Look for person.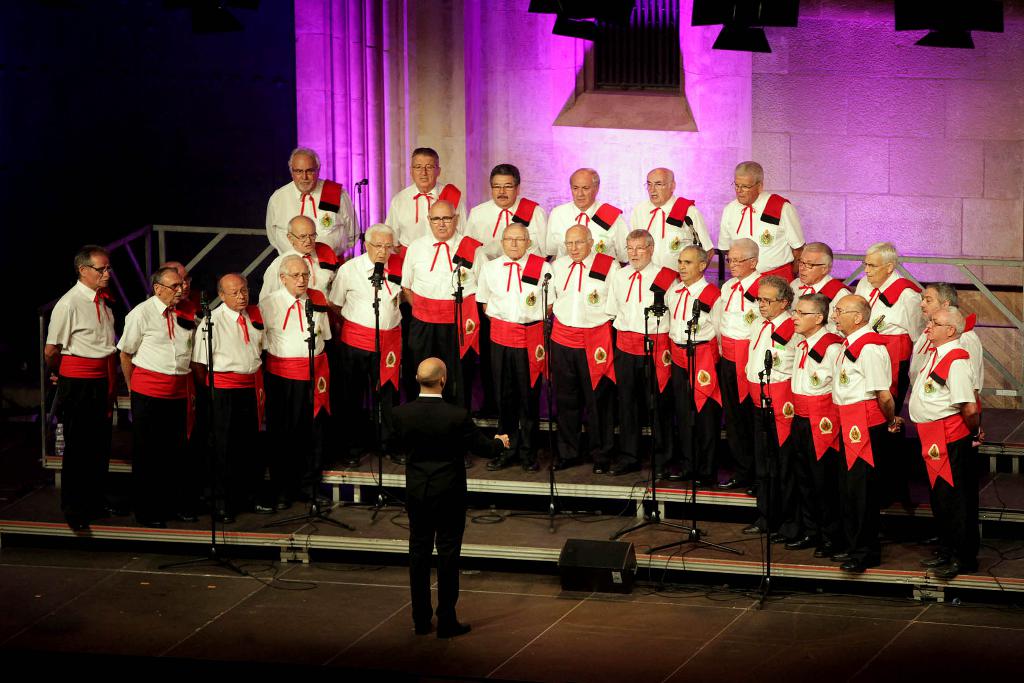
Found: <bbox>716, 159, 804, 287</bbox>.
